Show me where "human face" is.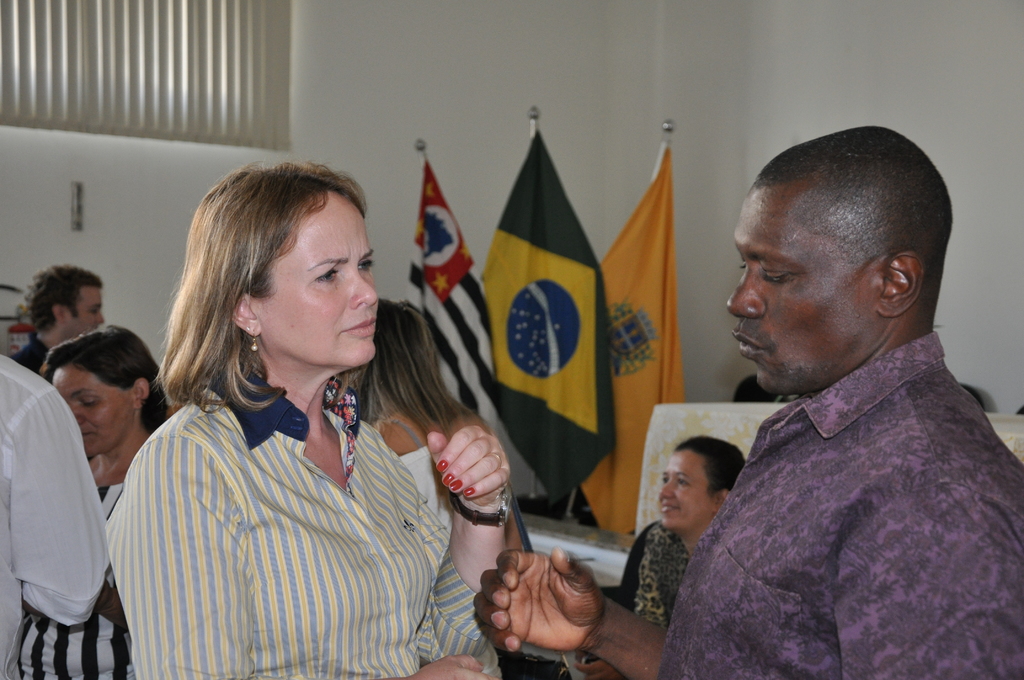
"human face" is at [253, 192, 376, 362].
